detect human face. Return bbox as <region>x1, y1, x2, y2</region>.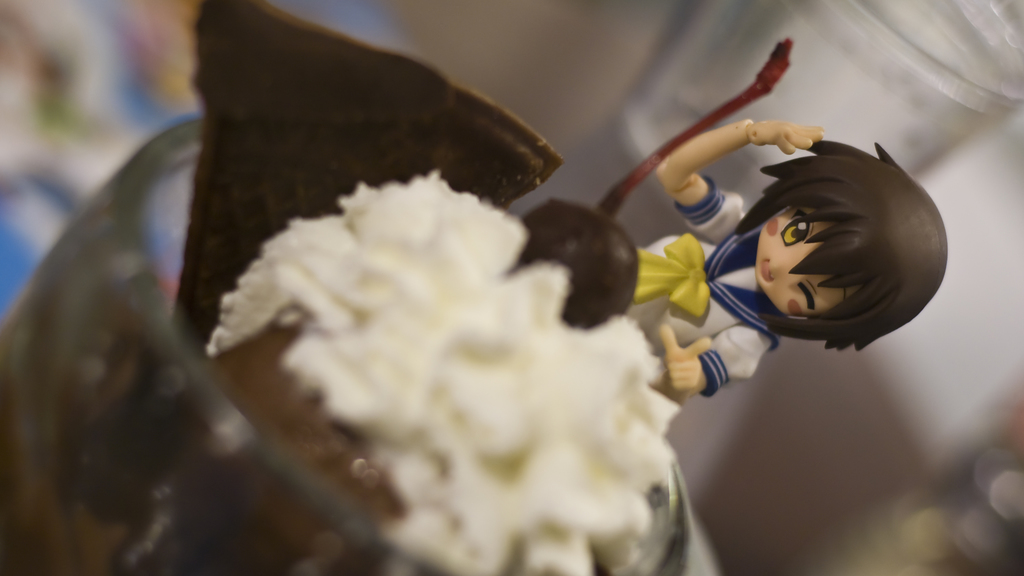
<region>756, 203, 861, 322</region>.
